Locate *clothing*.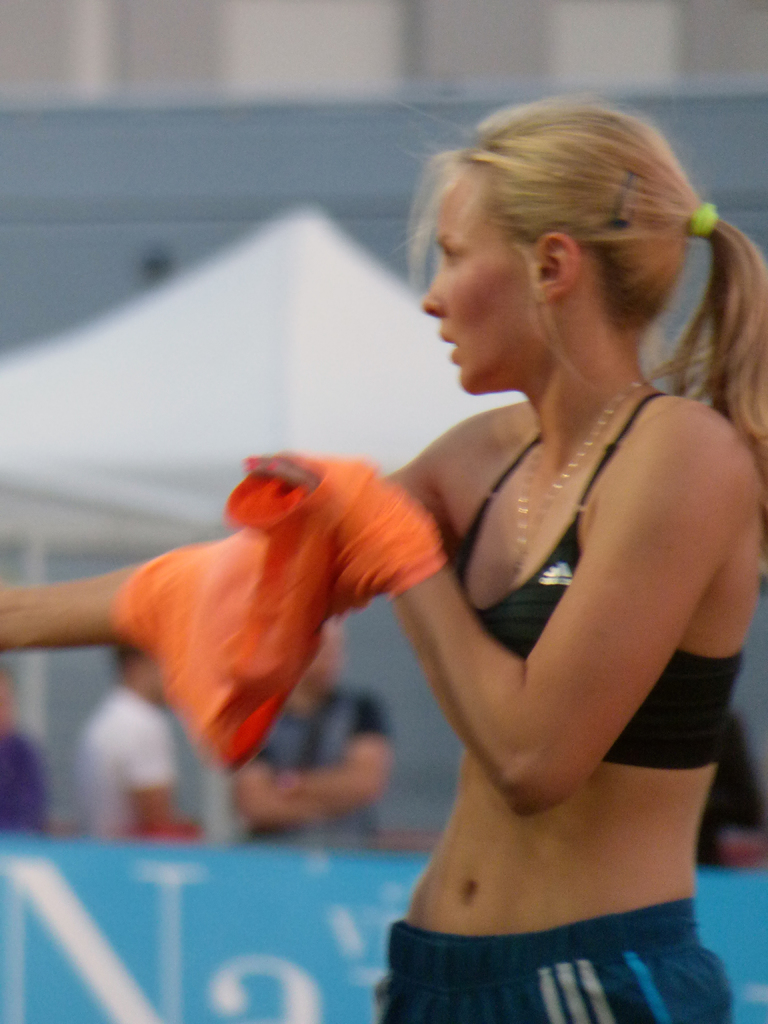
Bounding box: crop(231, 686, 401, 838).
